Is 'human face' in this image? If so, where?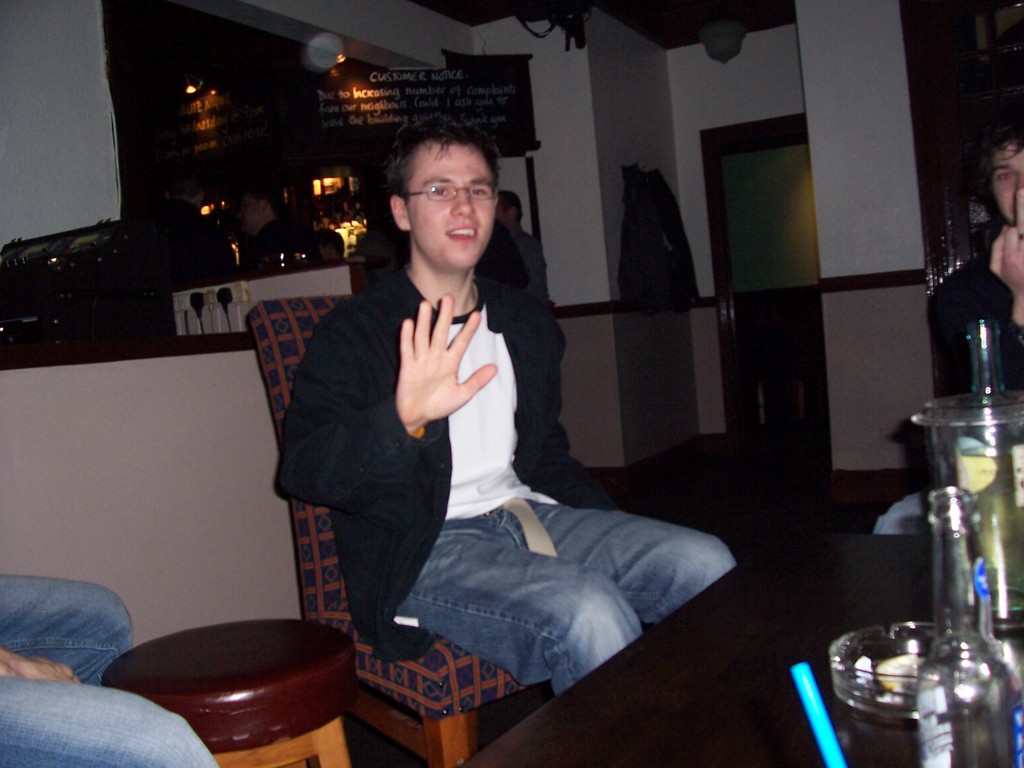
Yes, at (495, 195, 509, 229).
